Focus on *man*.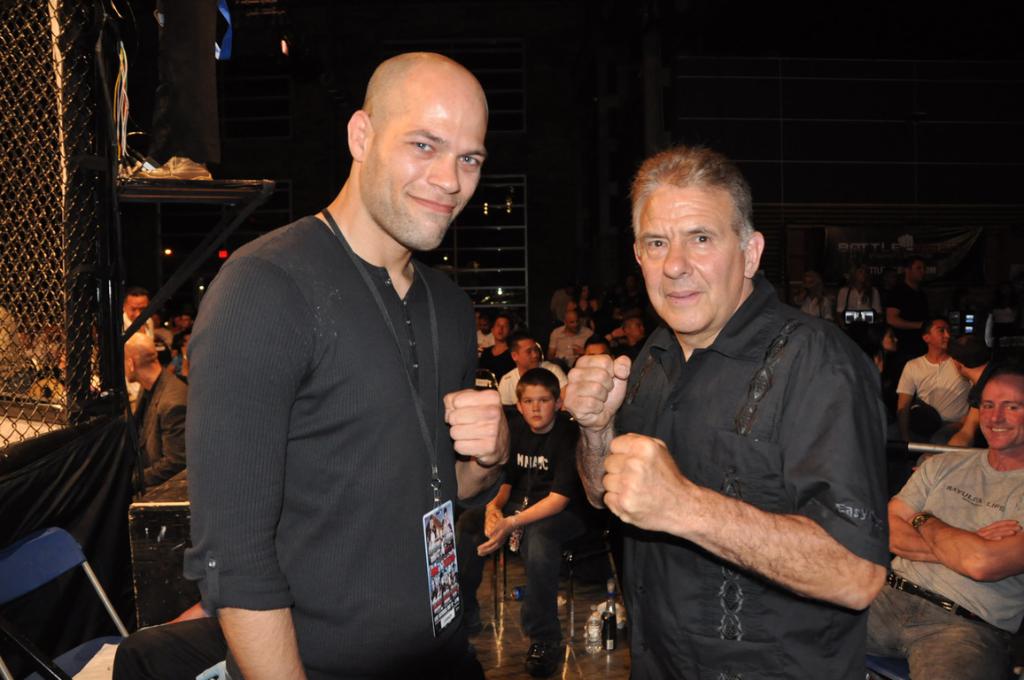
Focused at 575 142 912 668.
